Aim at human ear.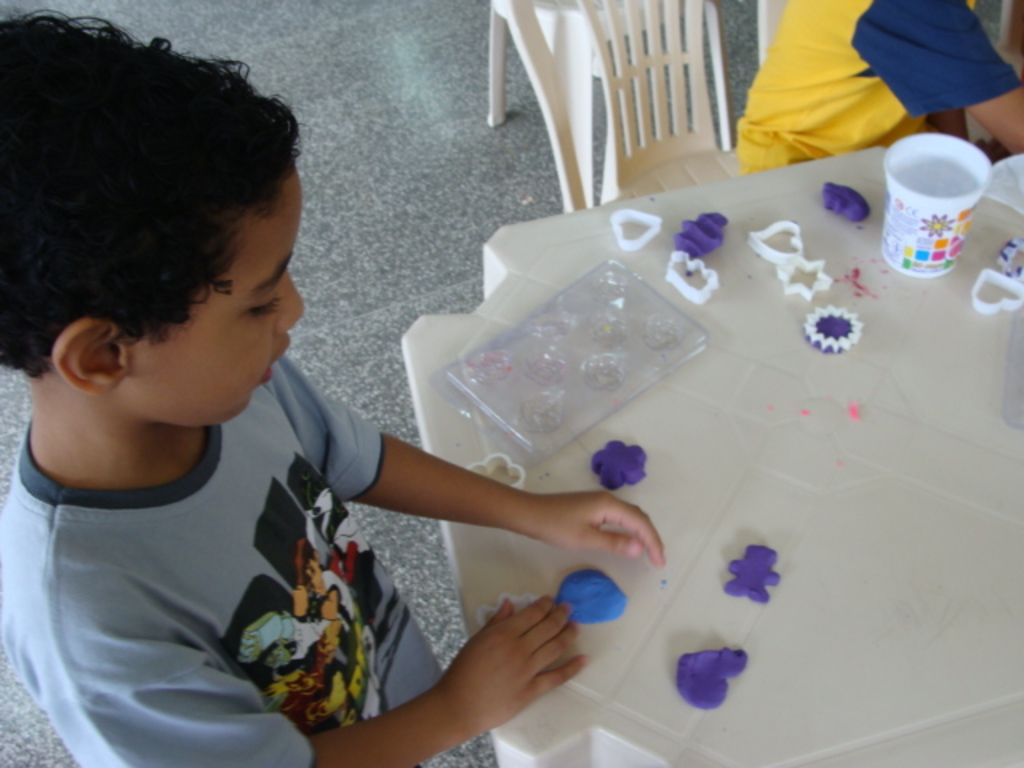
Aimed at [x1=51, y1=317, x2=128, y2=398].
